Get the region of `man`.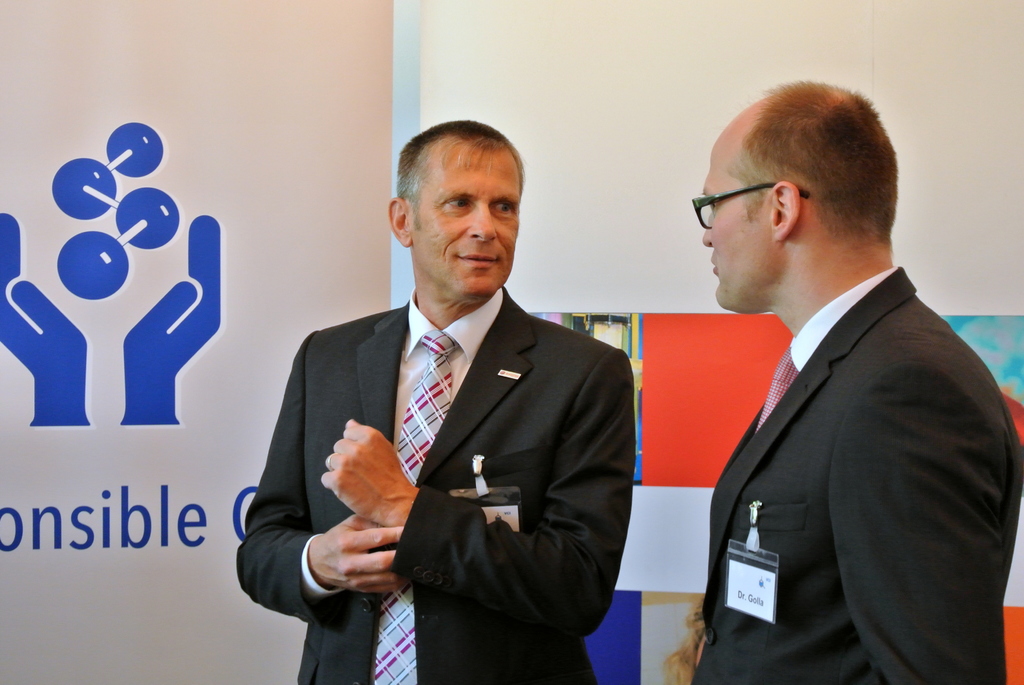
x1=235 y1=115 x2=634 y2=684.
